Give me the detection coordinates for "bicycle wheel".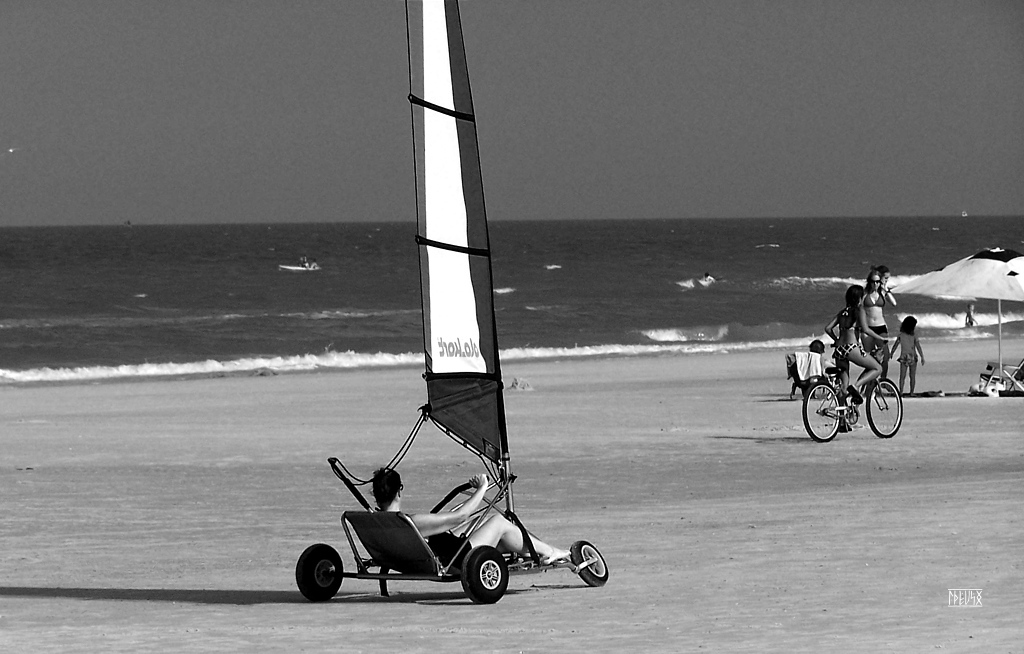
left=801, top=380, right=841, bottom=444.
